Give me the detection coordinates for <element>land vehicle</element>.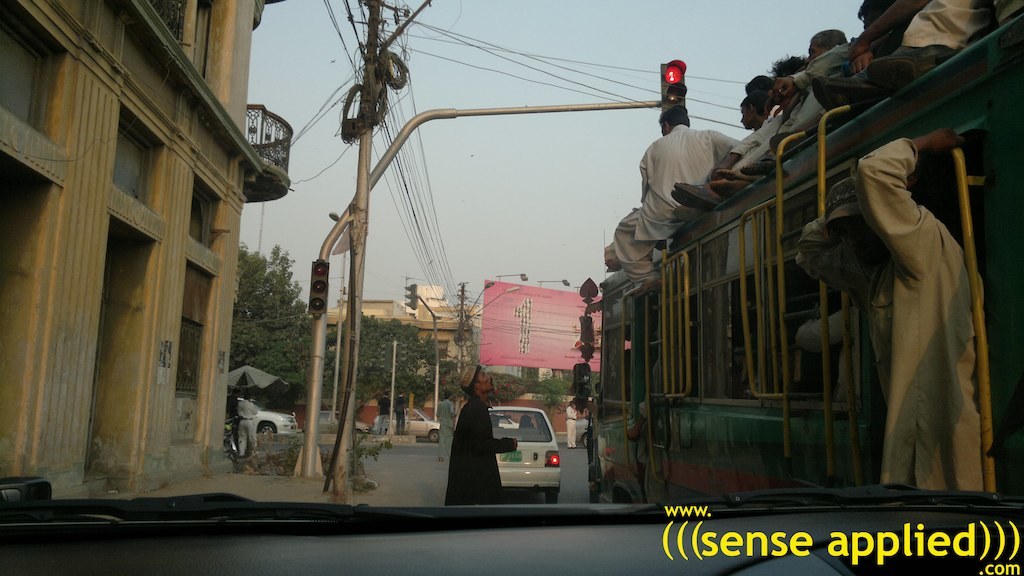
detection(393, 407, 440, 442).
